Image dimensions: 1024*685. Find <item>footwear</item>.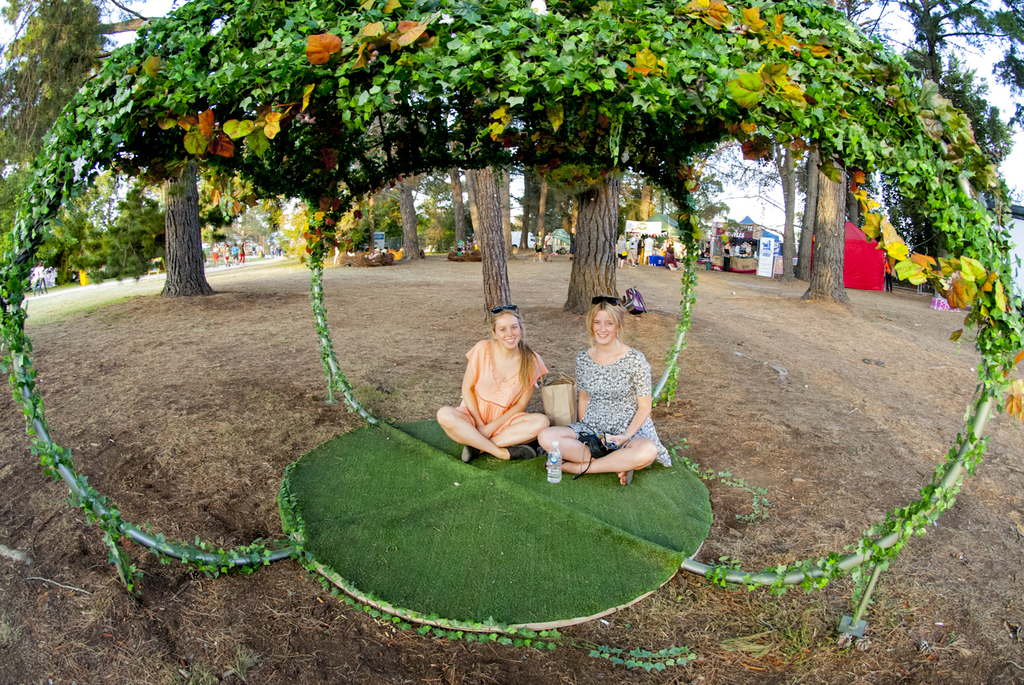
Rect(542, 460, 565, 475).
